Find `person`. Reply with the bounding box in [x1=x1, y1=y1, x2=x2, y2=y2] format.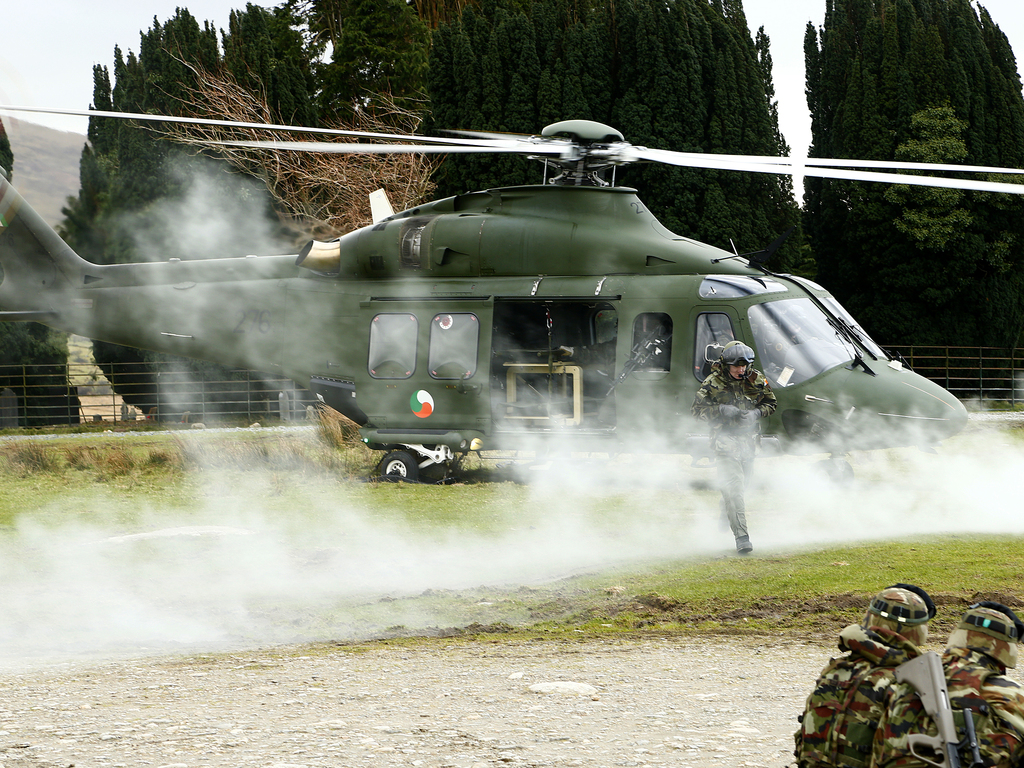
[x1=812, y1=569, x2=967, y2=760].
